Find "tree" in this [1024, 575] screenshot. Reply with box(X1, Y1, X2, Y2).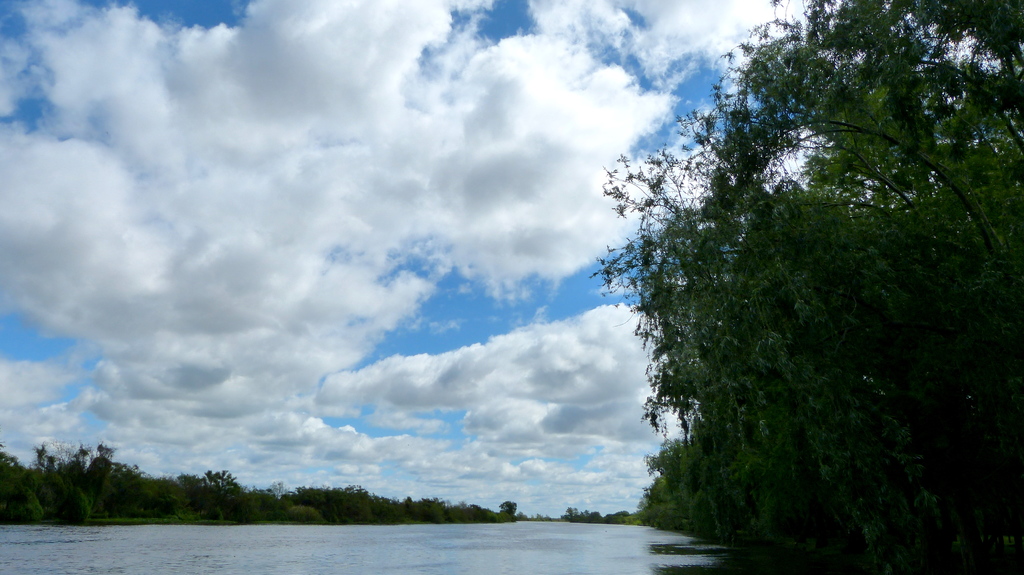
box(579, 31, 990, 551).
